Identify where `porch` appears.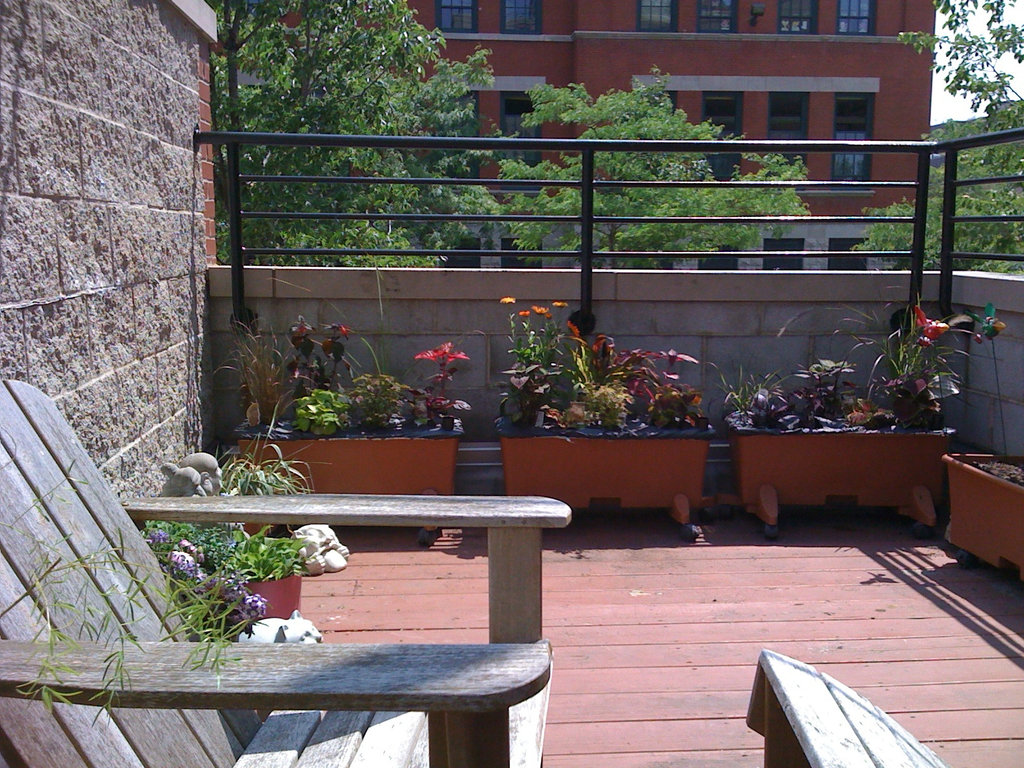
Appears at 210 87 1023 460.
